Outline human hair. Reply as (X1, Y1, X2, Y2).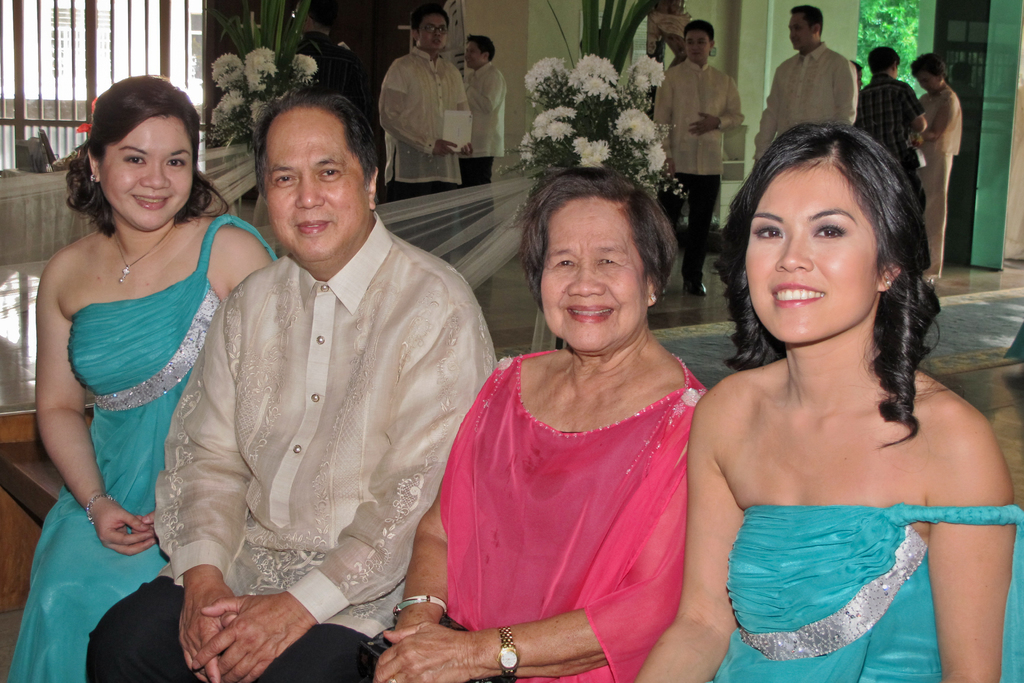
(410, 5, 447, 31).
